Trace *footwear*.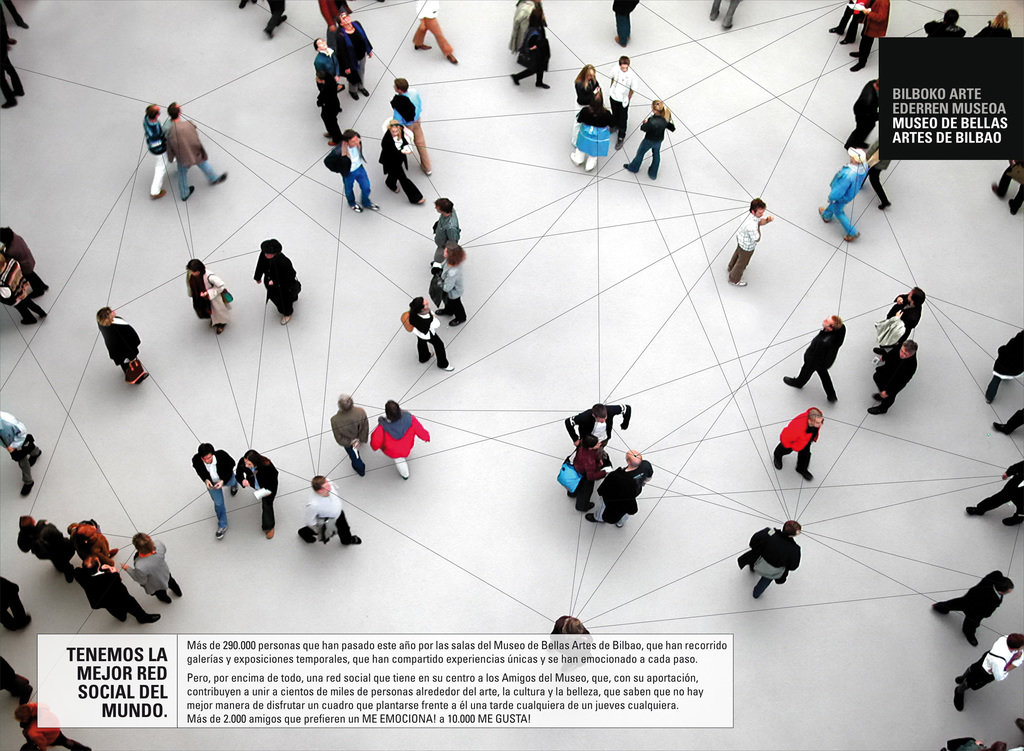
Traced to l=27, t=450, r=42, b=469.
